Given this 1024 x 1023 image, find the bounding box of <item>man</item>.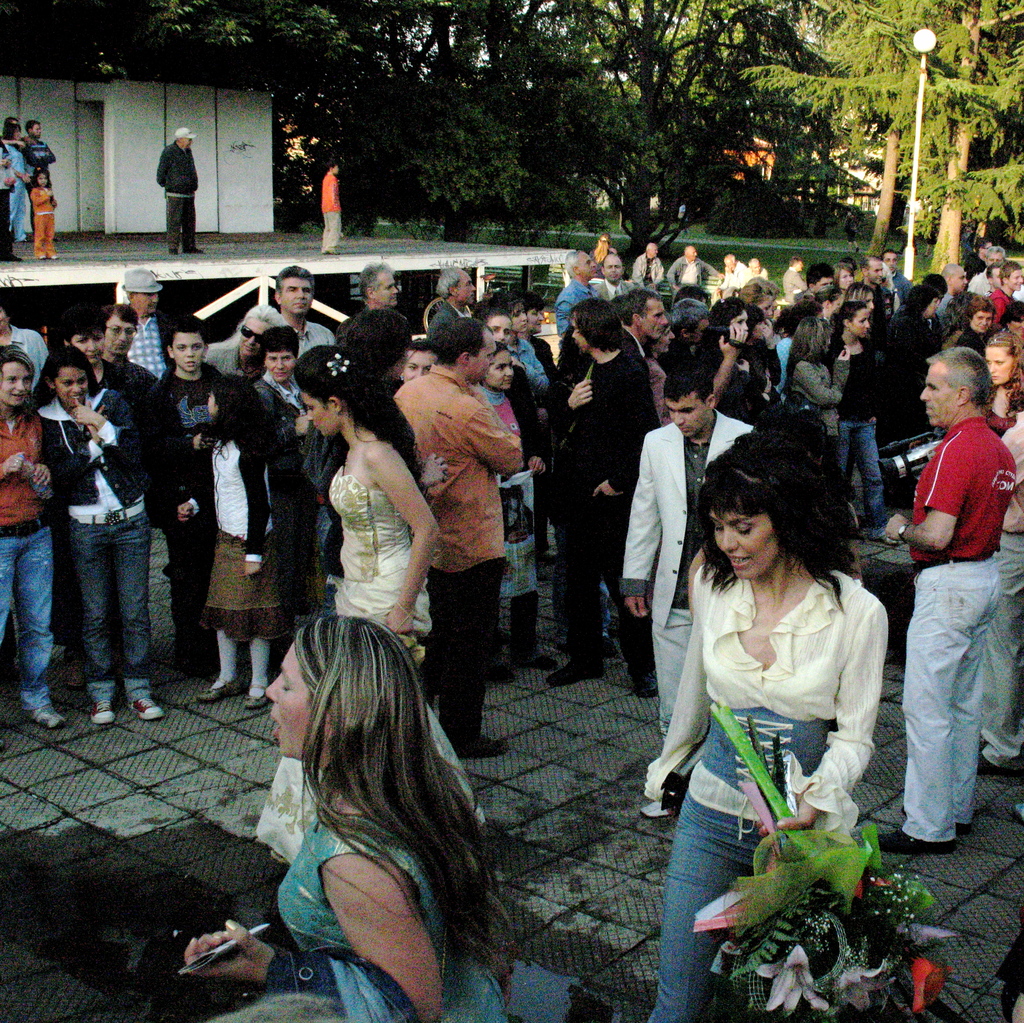
x1=619 y1=361 x2=758 y2=737.
